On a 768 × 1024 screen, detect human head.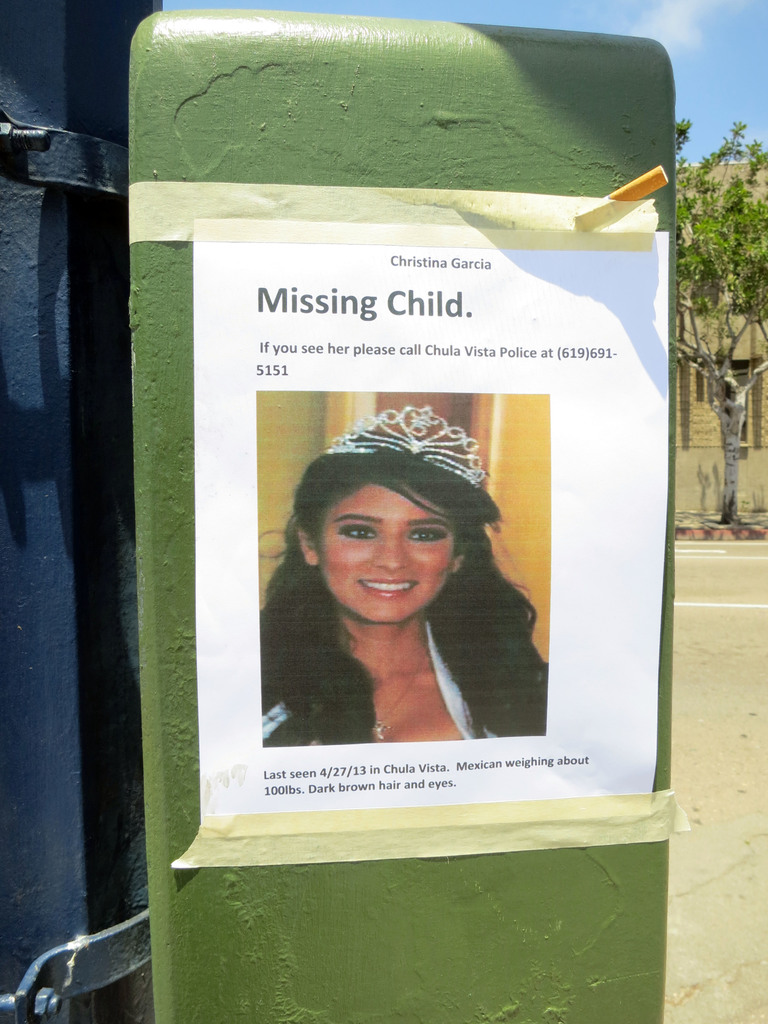
289, 421, 501, 629.
